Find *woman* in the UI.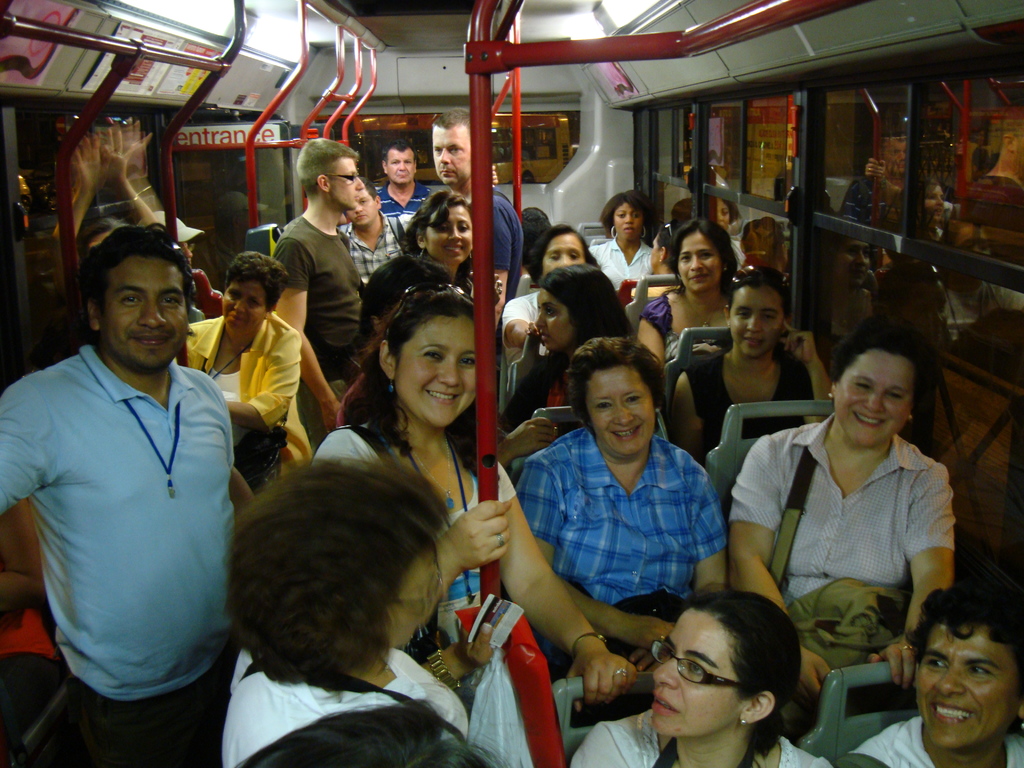
UI element at crop(399, 188, 472, 293).
